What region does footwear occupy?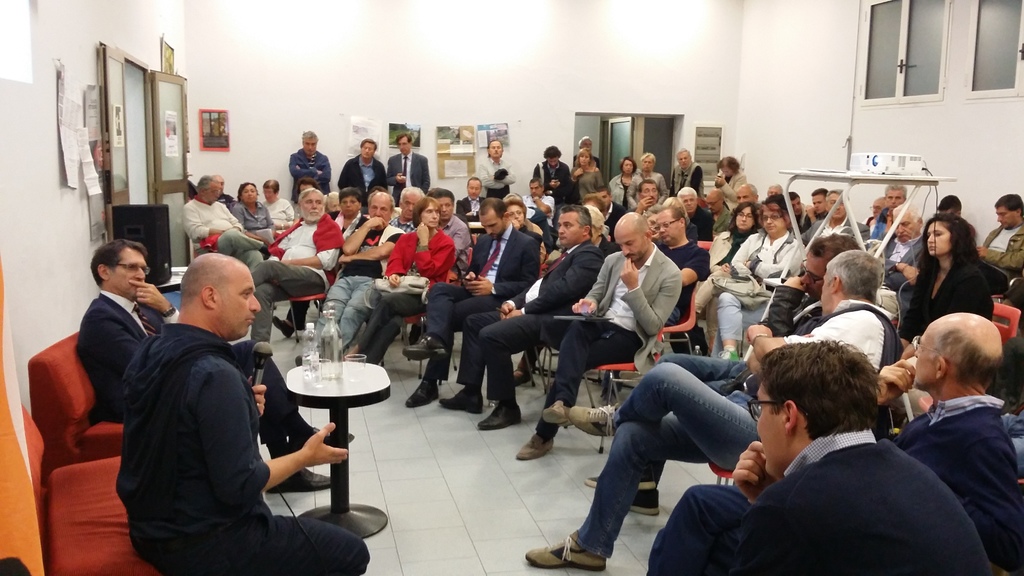
{"left": 585, "top": 476, "right": 598, "bottom": 487}.
